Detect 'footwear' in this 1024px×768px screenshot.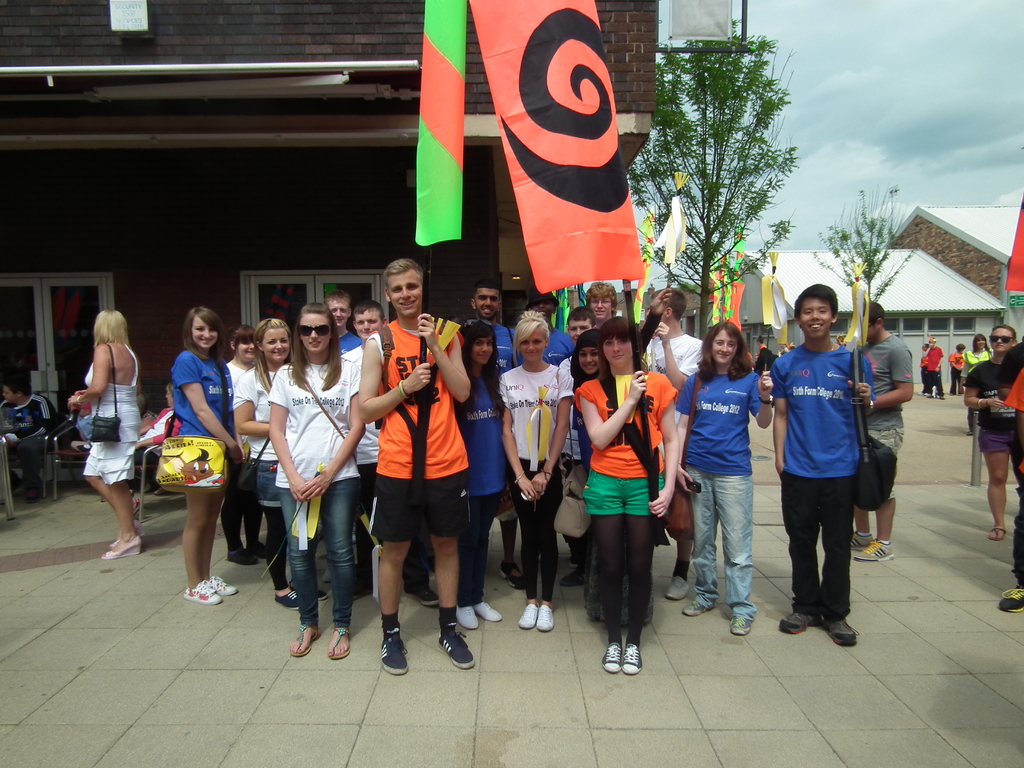
Detection: crop(732, 613, 744, 634).
